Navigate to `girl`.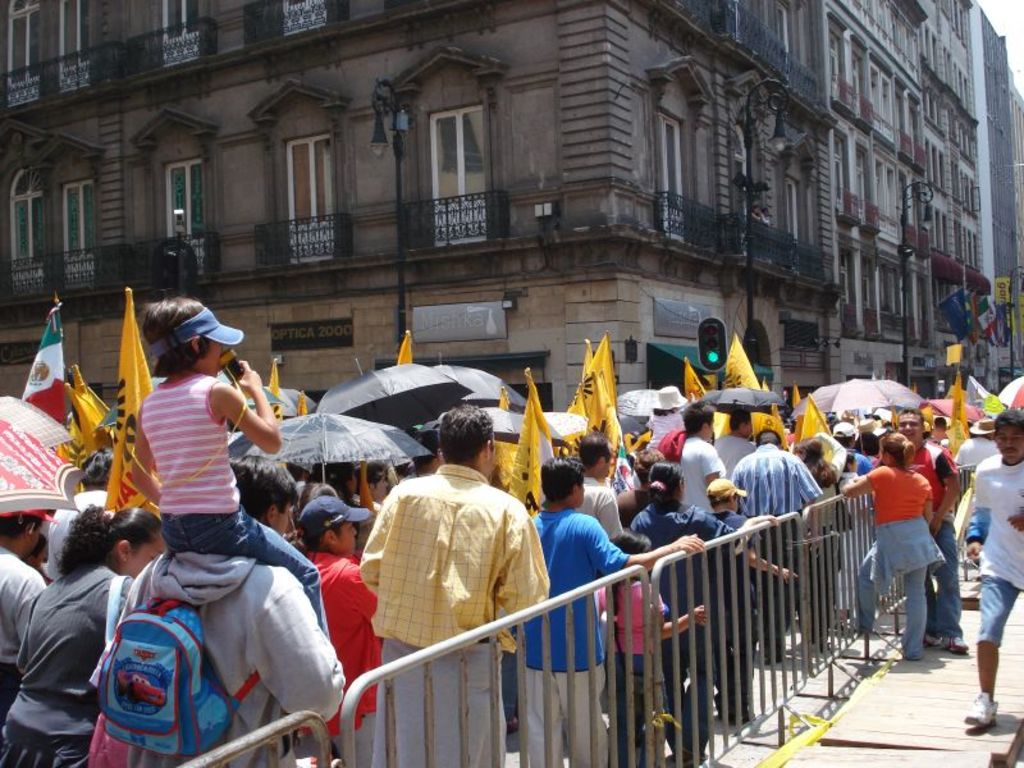
Navigation target: 123/300/323/632.
